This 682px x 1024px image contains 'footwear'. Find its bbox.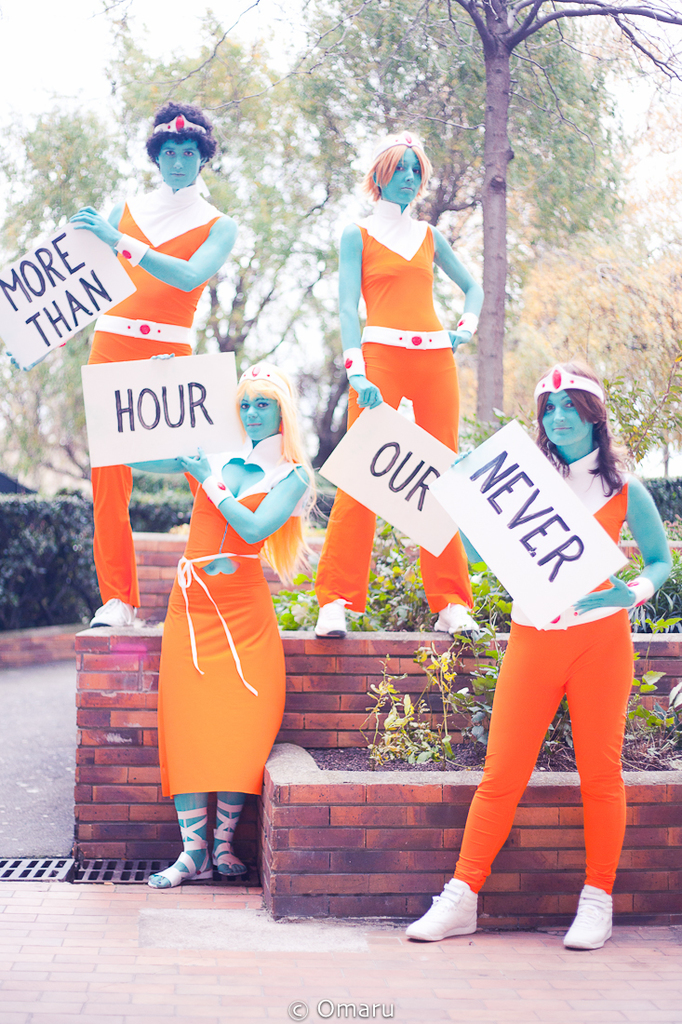
bbox=(214, 807, 247, 876).
